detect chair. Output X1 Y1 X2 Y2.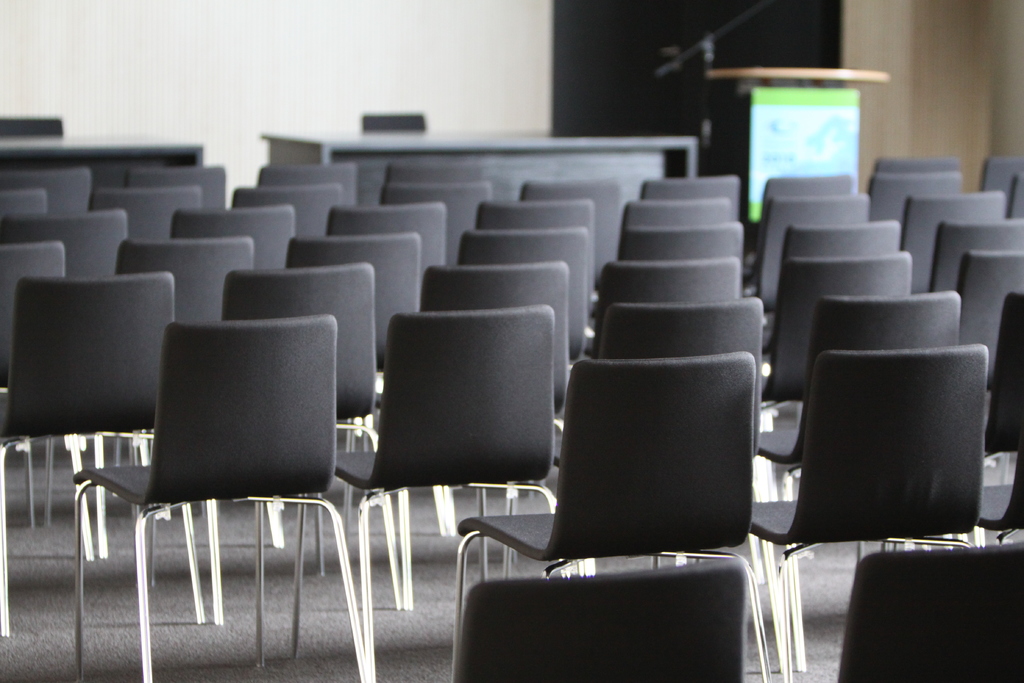
901 188 1010 291.
